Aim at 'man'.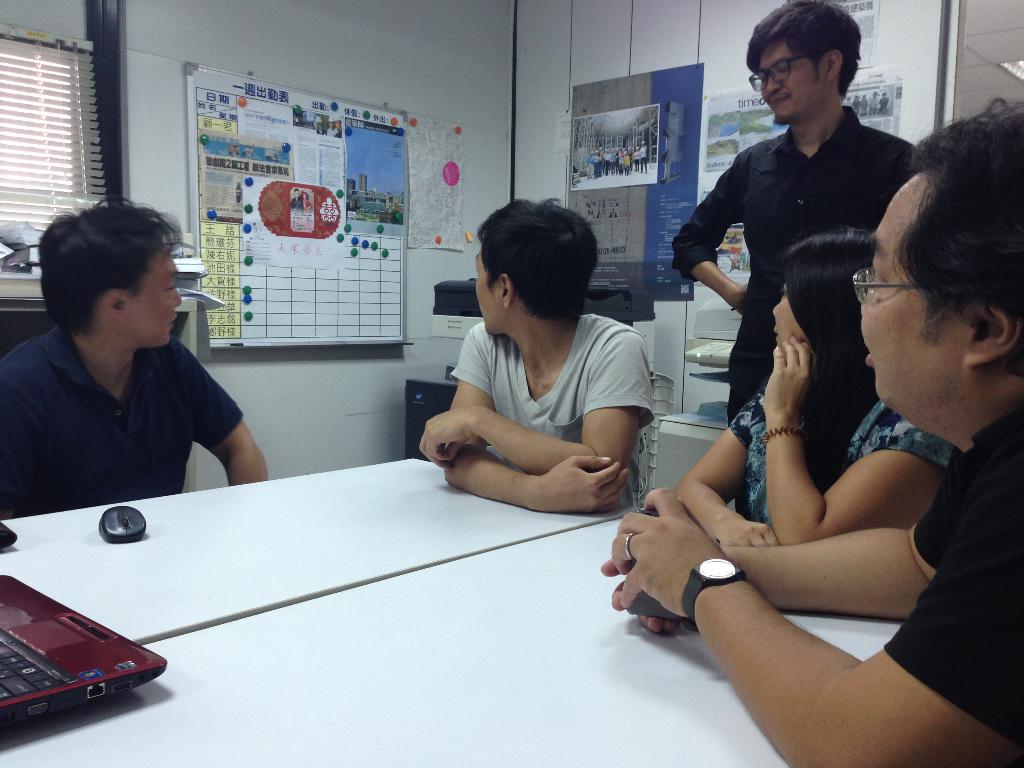
Aimed at (0,198,275,494).
